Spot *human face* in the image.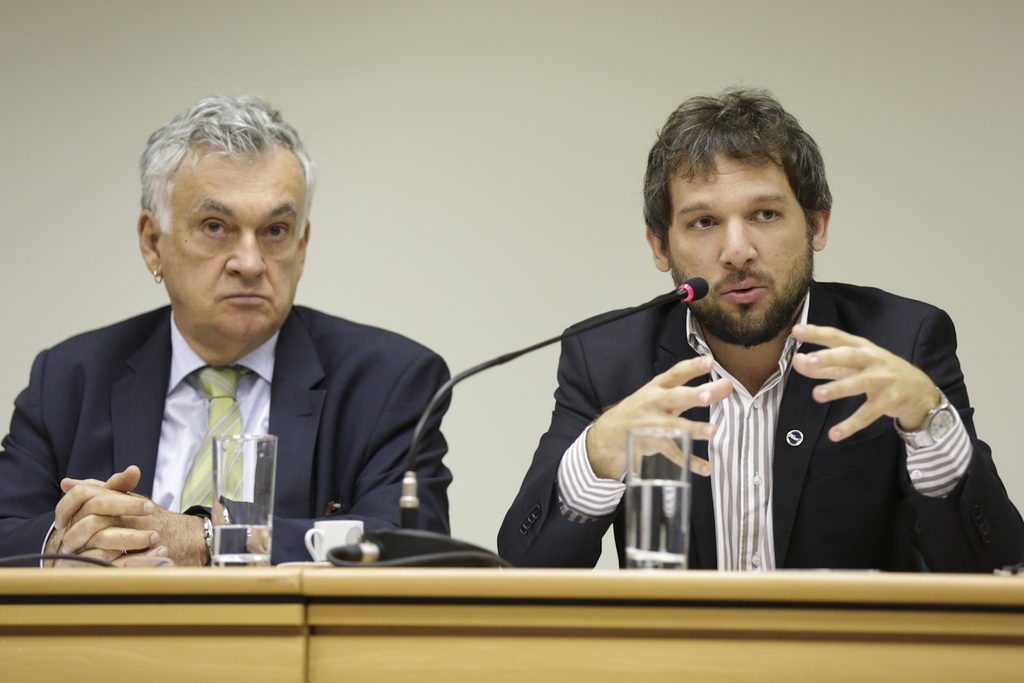
*human face* found at BBox(669, 157, 807, 339).
